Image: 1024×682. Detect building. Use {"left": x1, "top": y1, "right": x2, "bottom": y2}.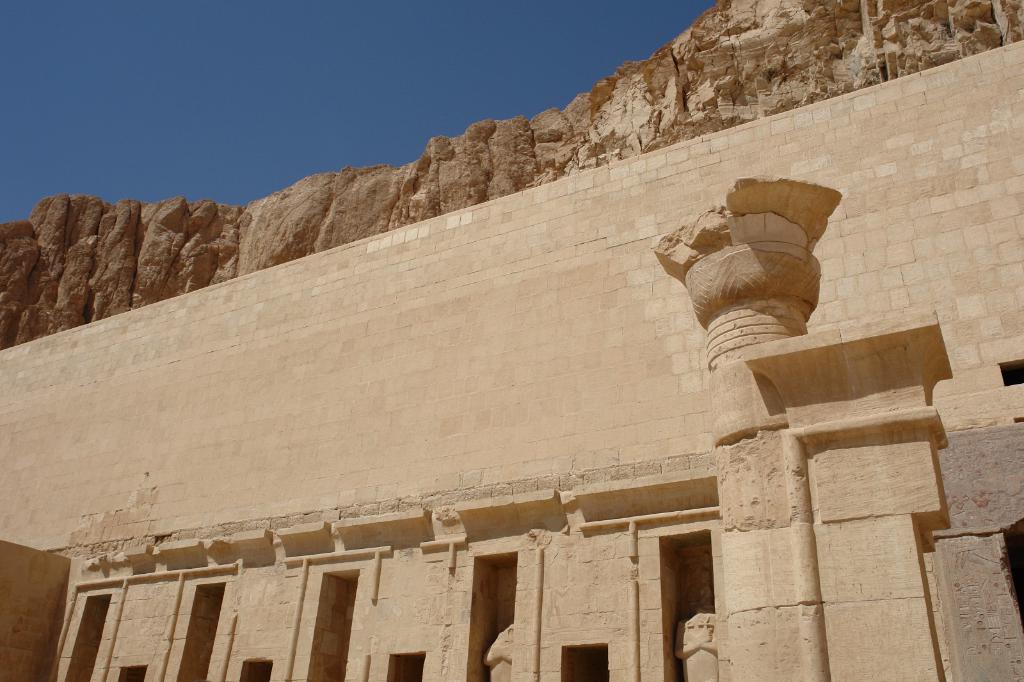
{"left": 0, "top": 1, "right": 1023, "bottom": 681}.
